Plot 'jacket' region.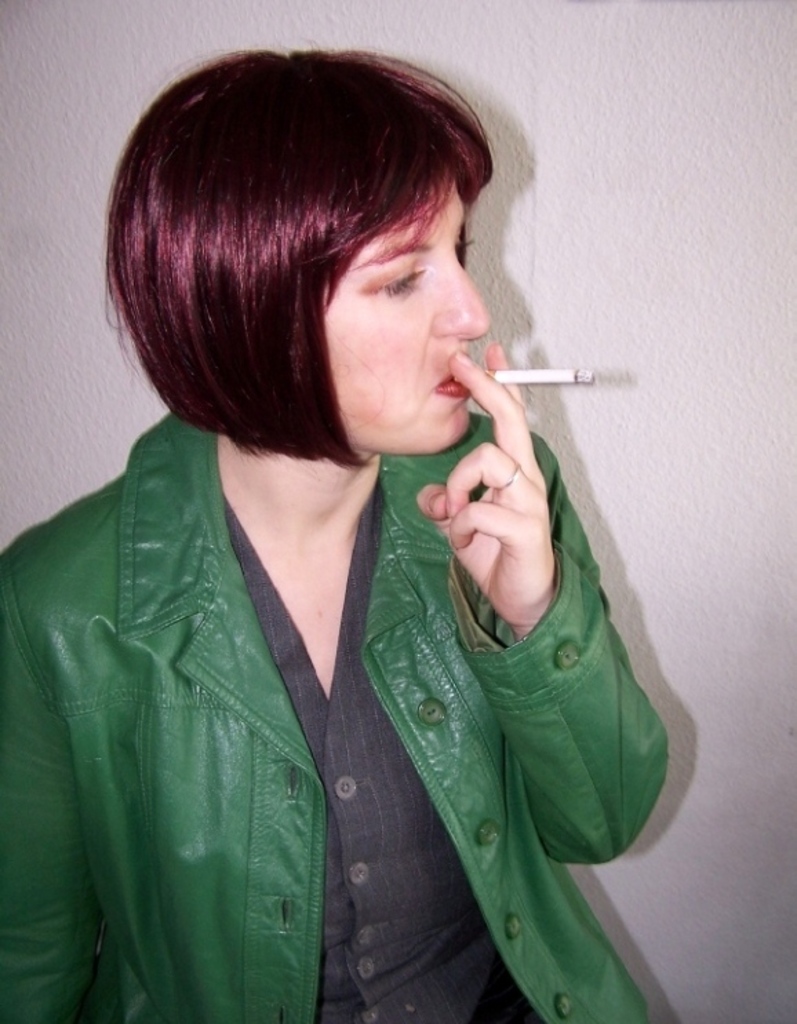
Plotted at <bbox>19, 427, 644, 1009</bbox>.
